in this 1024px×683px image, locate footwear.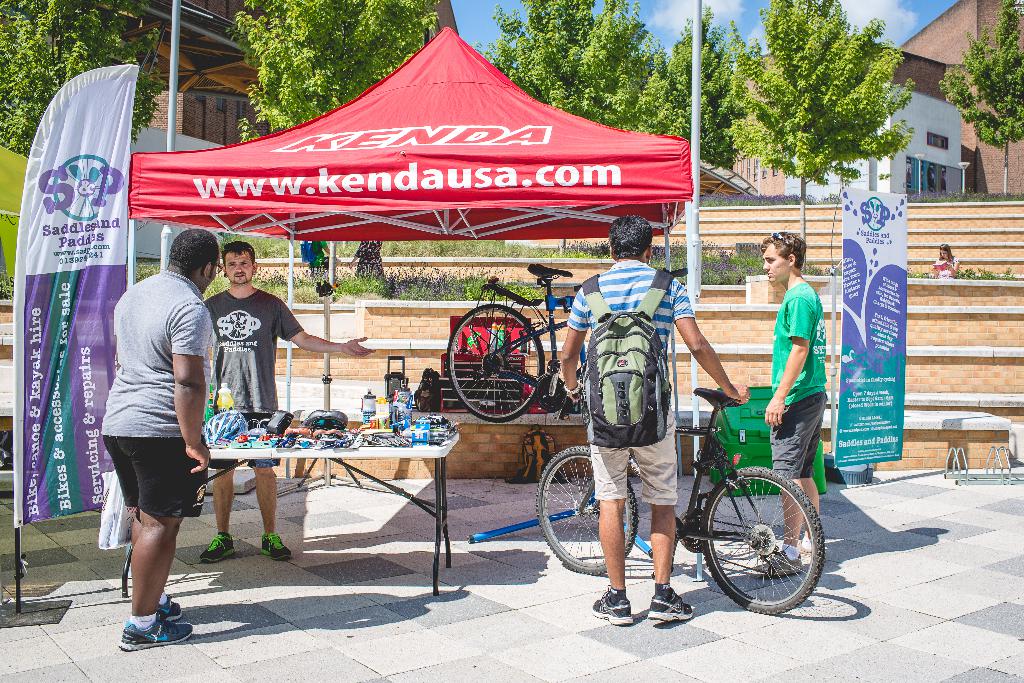
Bounding box: locate(150, 587, 180, 619).
